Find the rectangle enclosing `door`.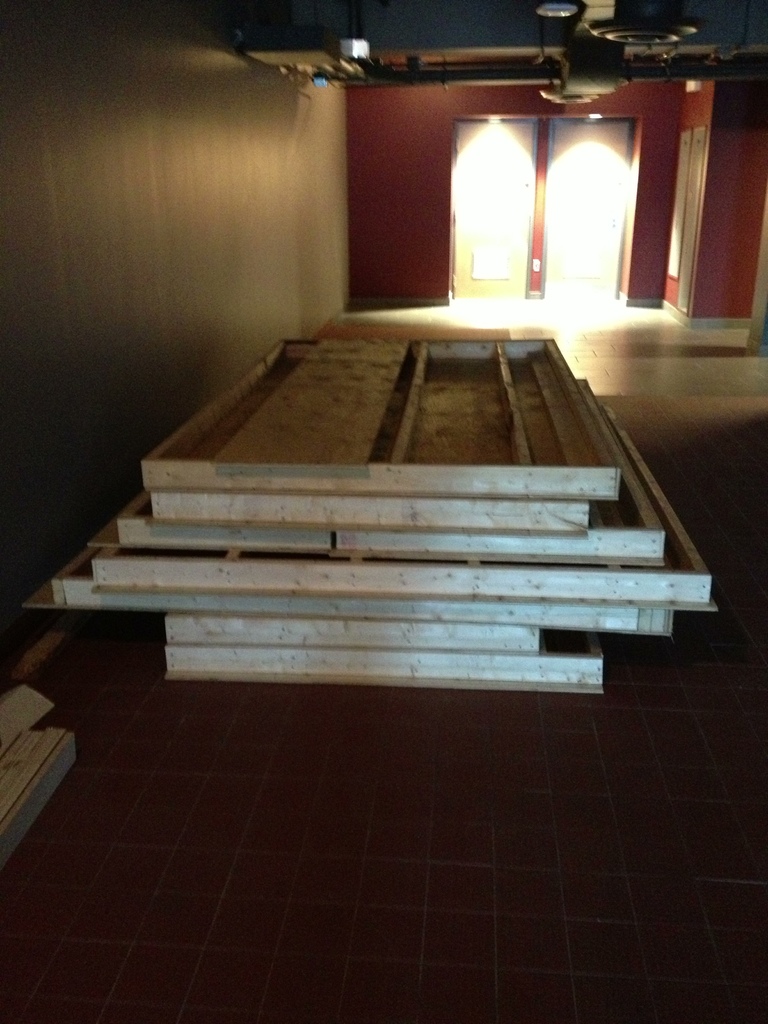
BBox(543, 118, 632, 300).
